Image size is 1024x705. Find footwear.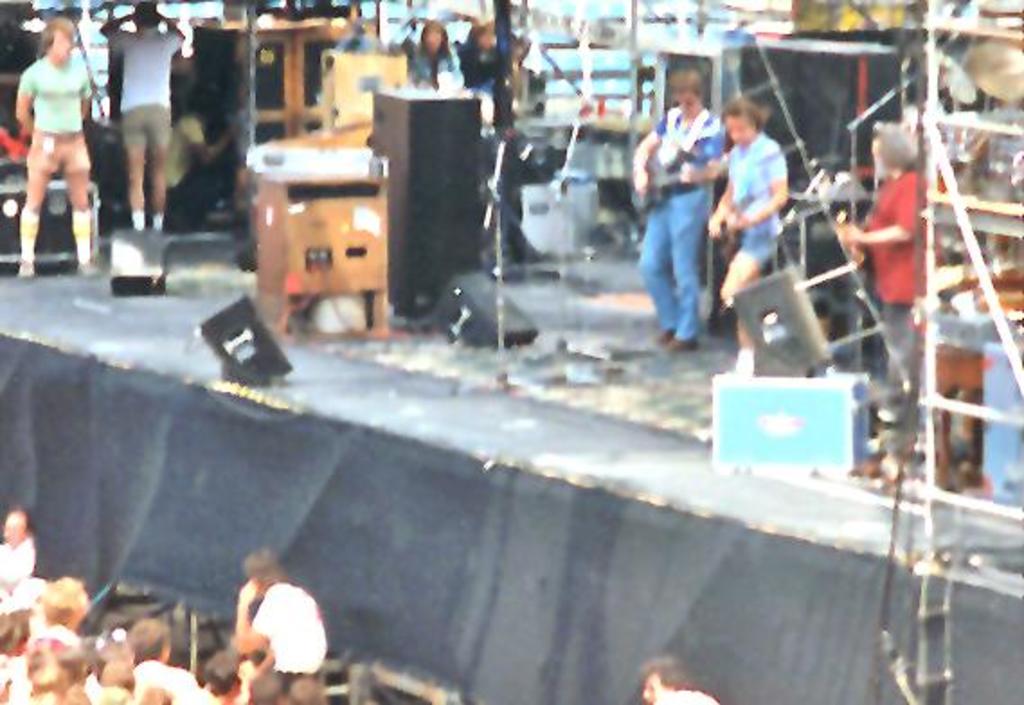
region(11, 261, 32, 277).
